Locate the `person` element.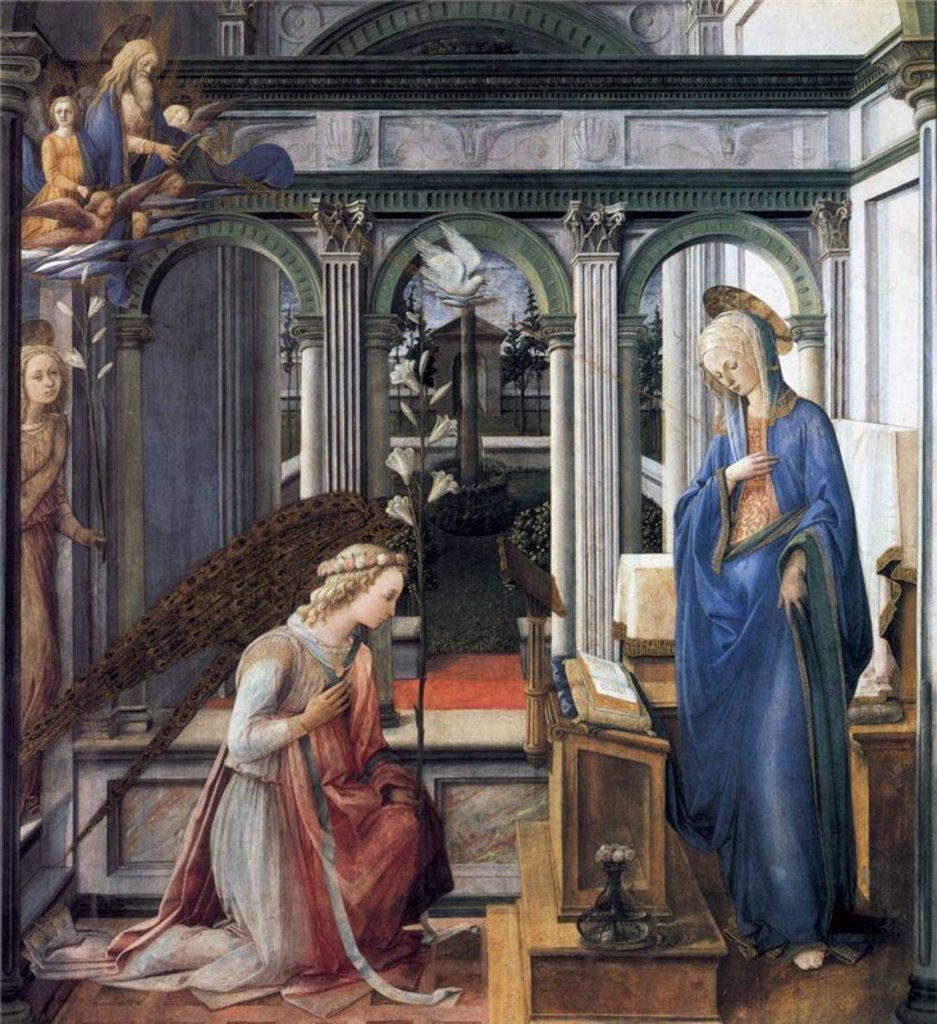
Element bbox: 163/83/292/192.
